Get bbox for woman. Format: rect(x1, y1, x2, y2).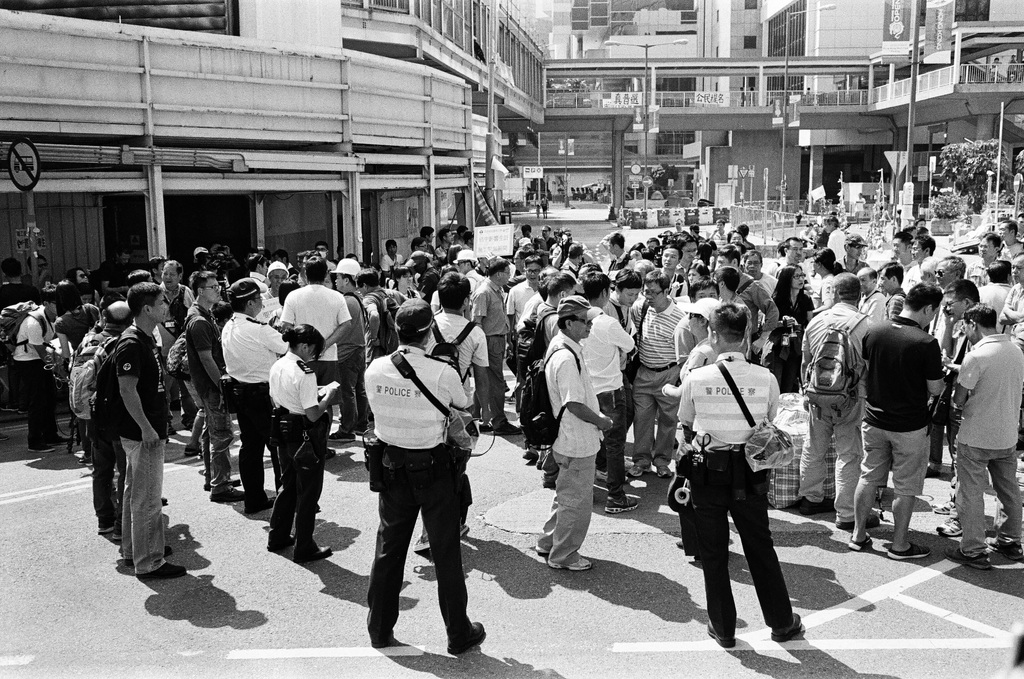
rect(444, 243, 465, 267).
